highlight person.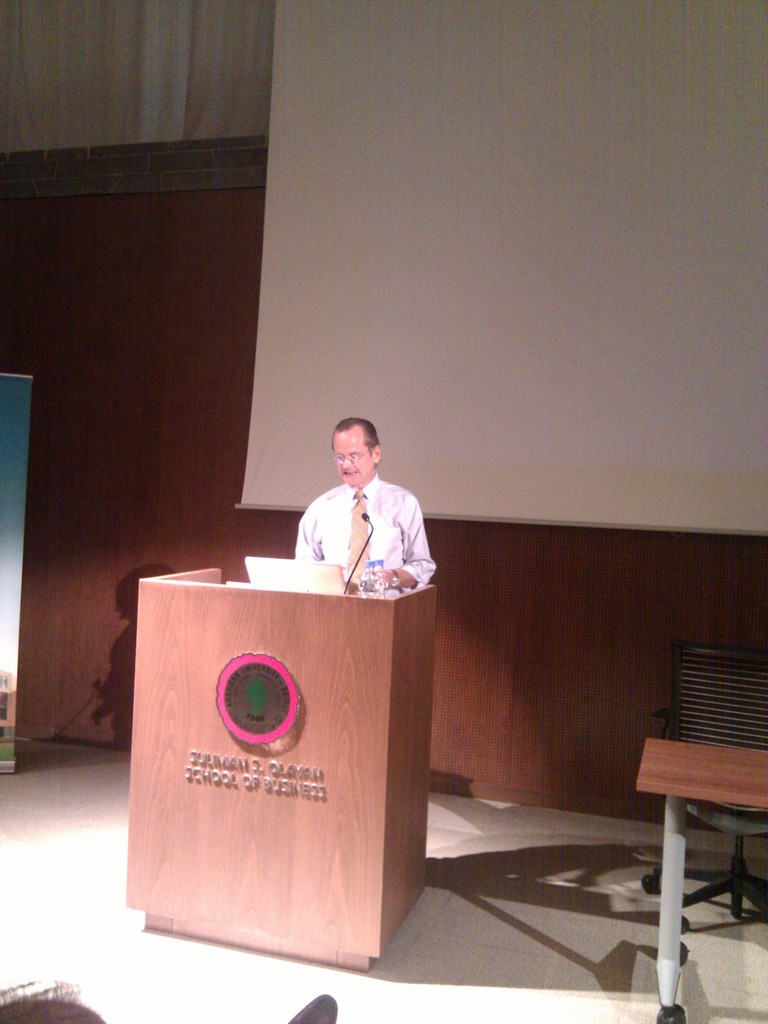
Highlighted region: 294:419:436:593.
